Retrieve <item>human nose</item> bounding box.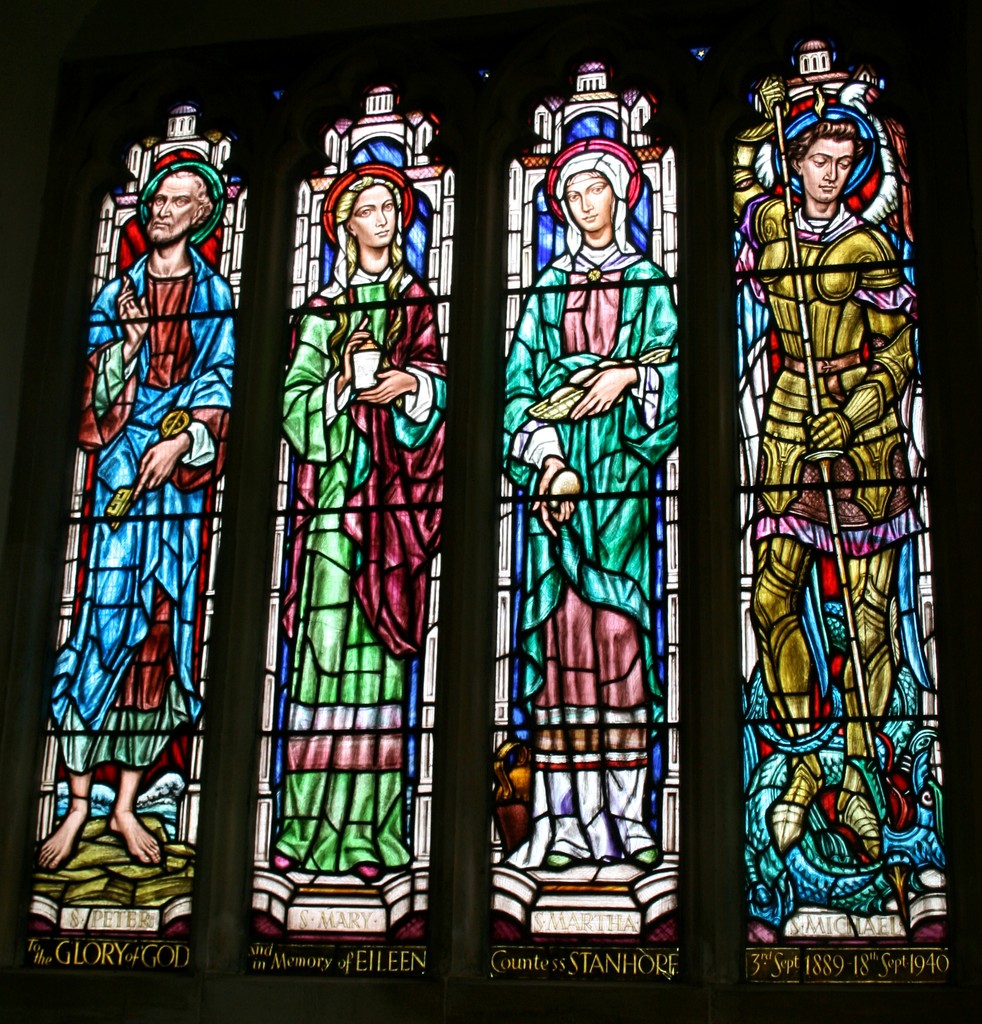
Bounding box: crop(822, 158, 839, 179).
